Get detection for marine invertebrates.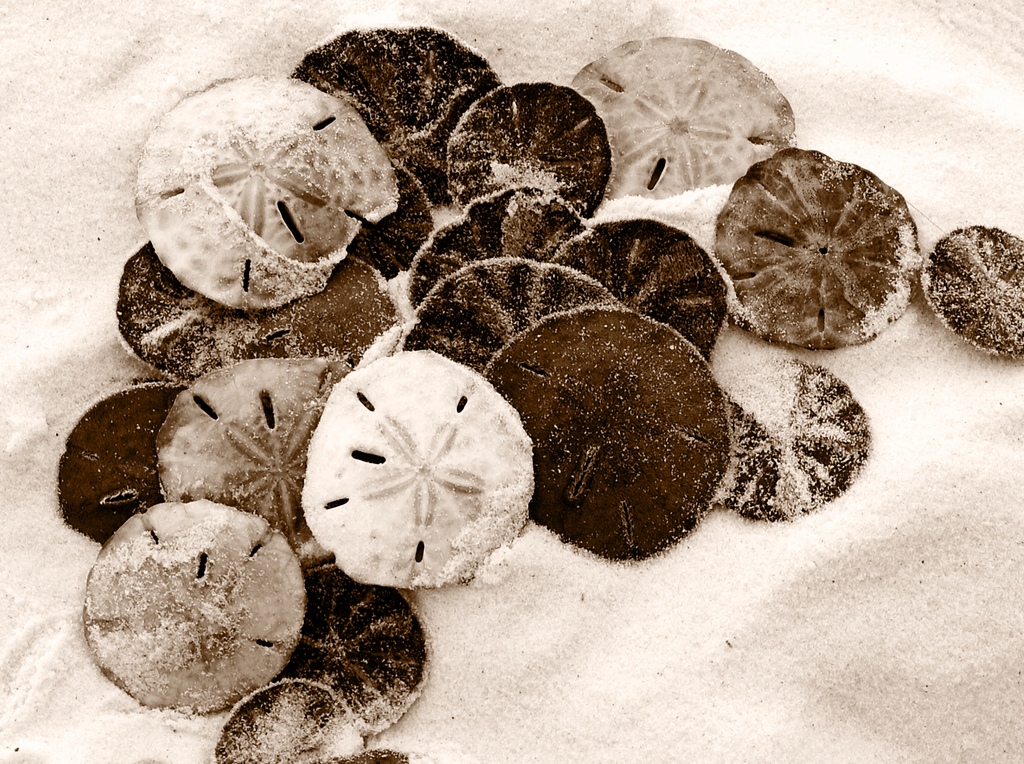
Detection: {"x1": 543, "y1": 208, "x2": 723, "y2": 383}.
